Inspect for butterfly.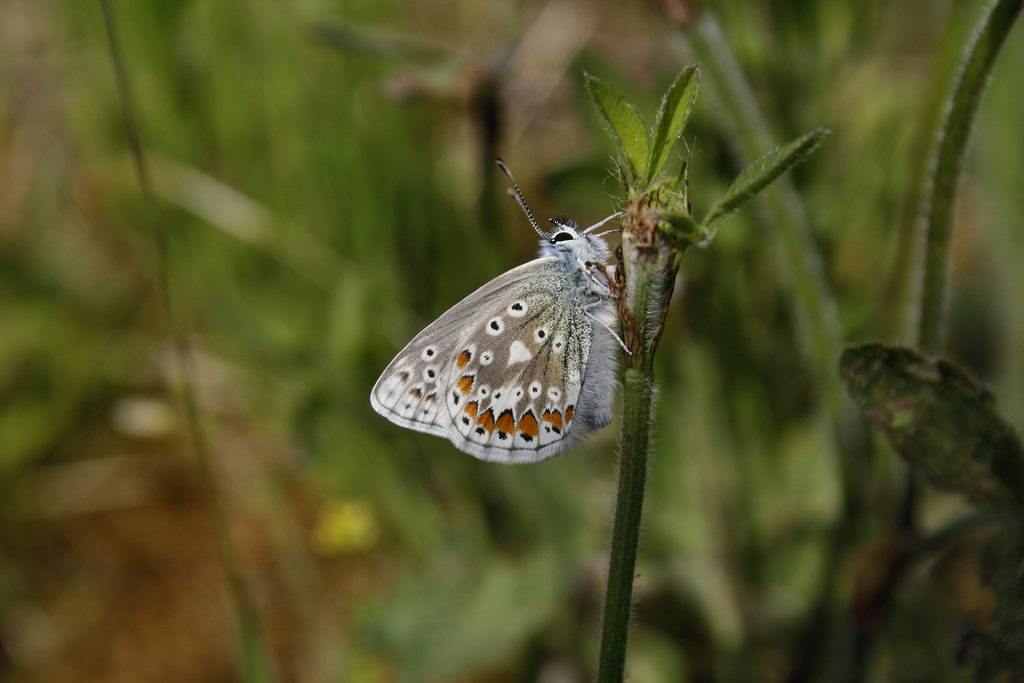
Inspection: (371,161,634,460).
